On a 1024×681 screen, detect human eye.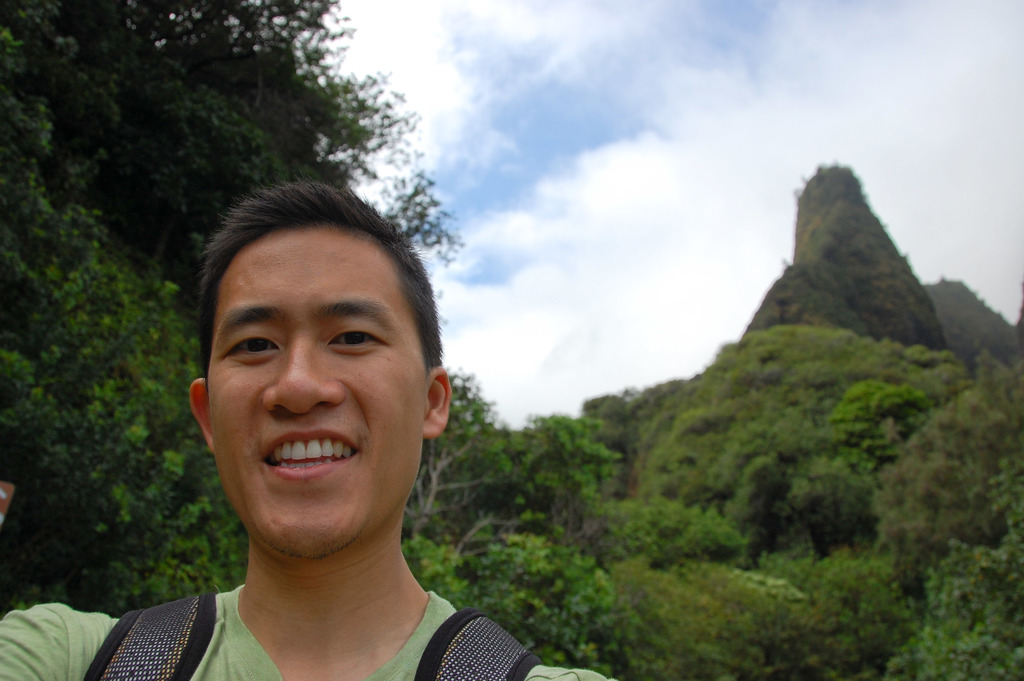
pyautogui.locateOnScreen(223, 327, 284, 363).
